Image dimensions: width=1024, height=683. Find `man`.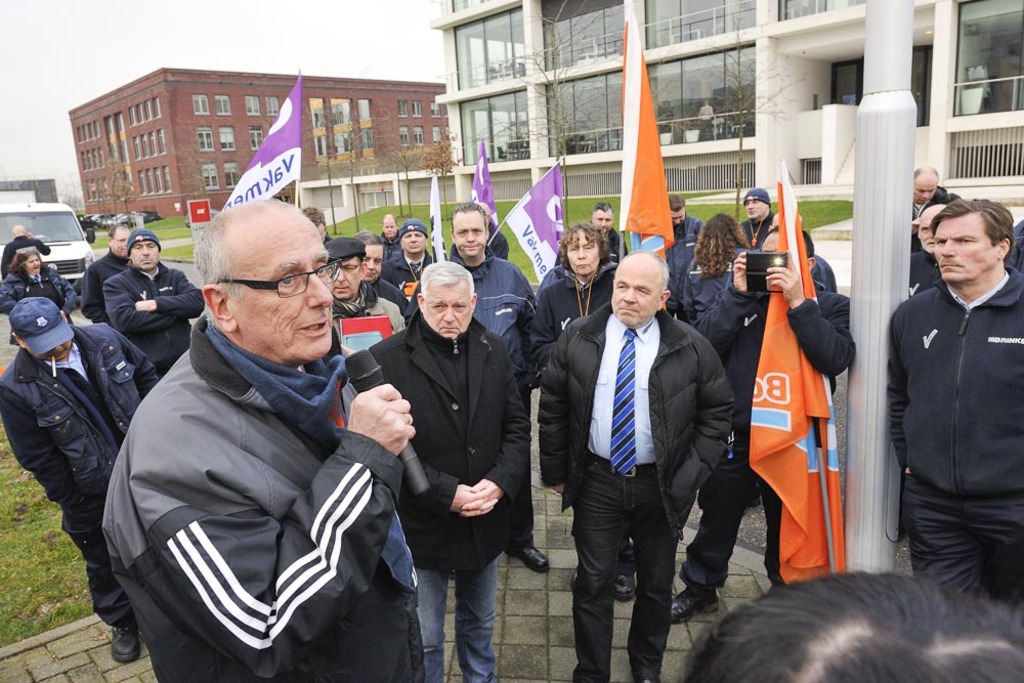
bbox=(80, 223, 131, 318).
